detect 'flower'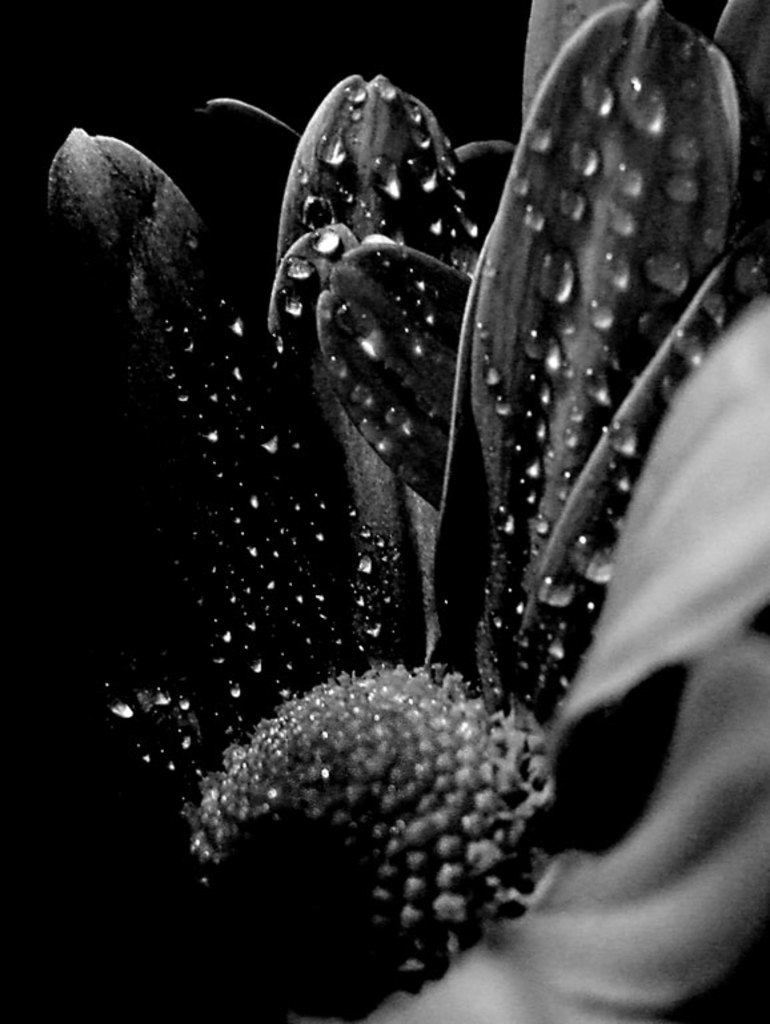
[0, 0, 769, 1023]
